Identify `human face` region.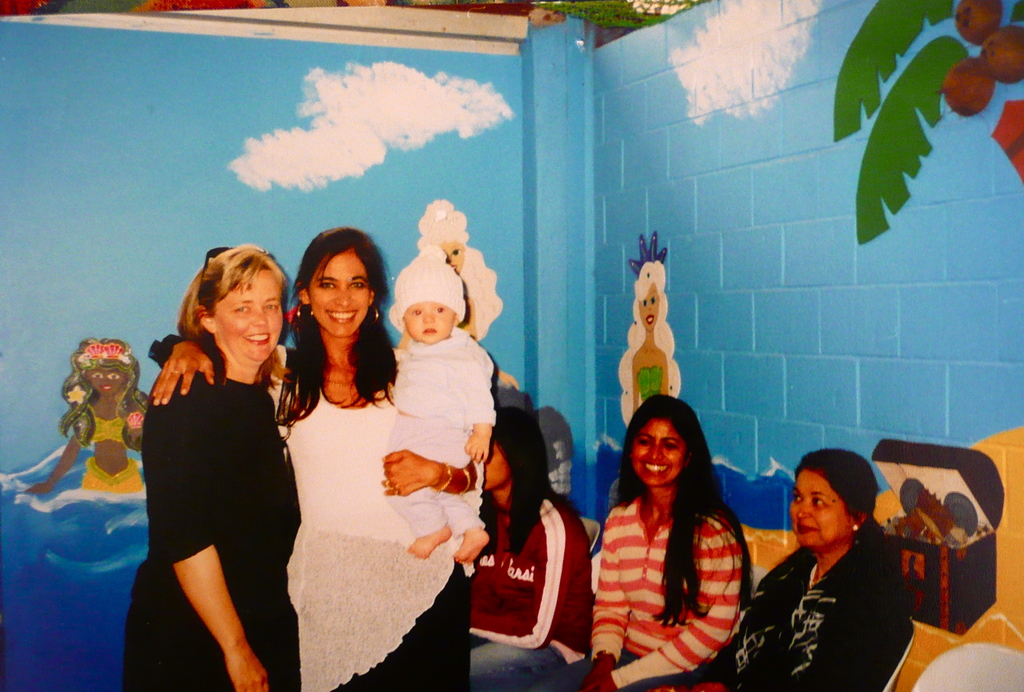
Region: [x1=402, y1=304, x2=454, y2=344].
